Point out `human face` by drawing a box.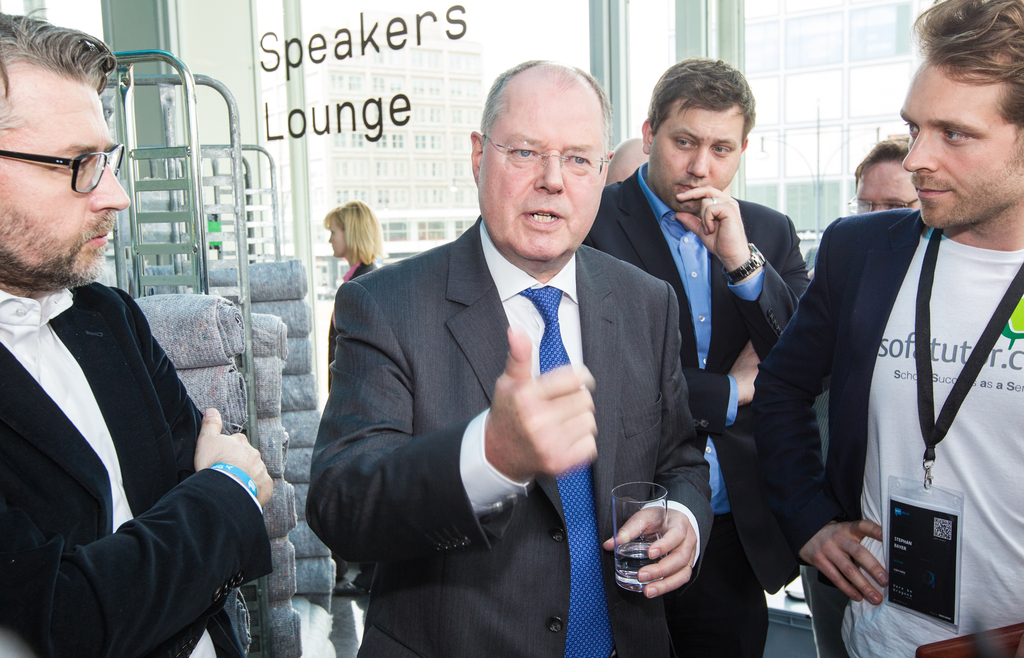
[651,108,740,220].
